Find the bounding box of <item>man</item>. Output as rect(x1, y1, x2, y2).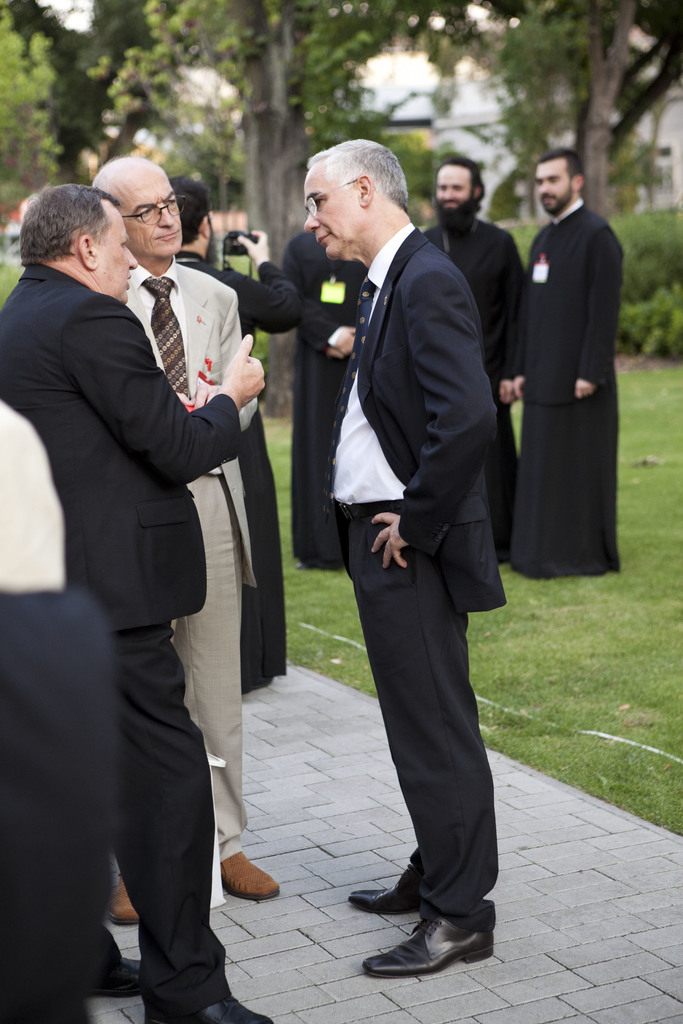
rect(0, 184, 272, 1023).
